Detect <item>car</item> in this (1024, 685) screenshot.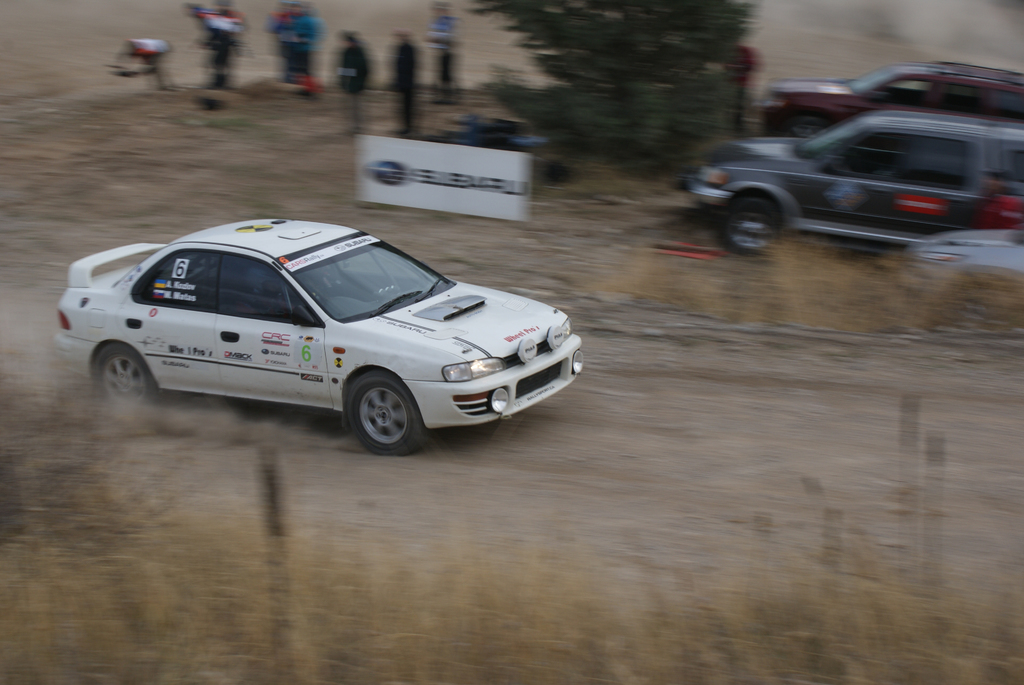
Detection: [680, 111, 1023, 251].
